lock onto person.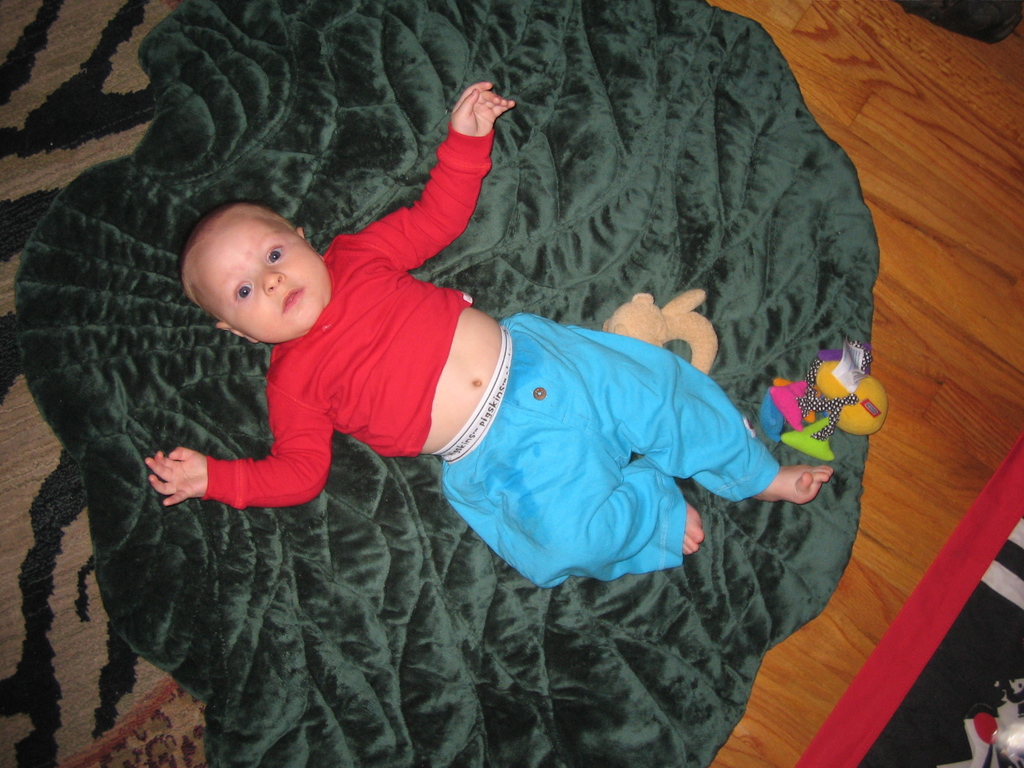
Locked: x1=146 y1=83 x2=845 y2=586.
